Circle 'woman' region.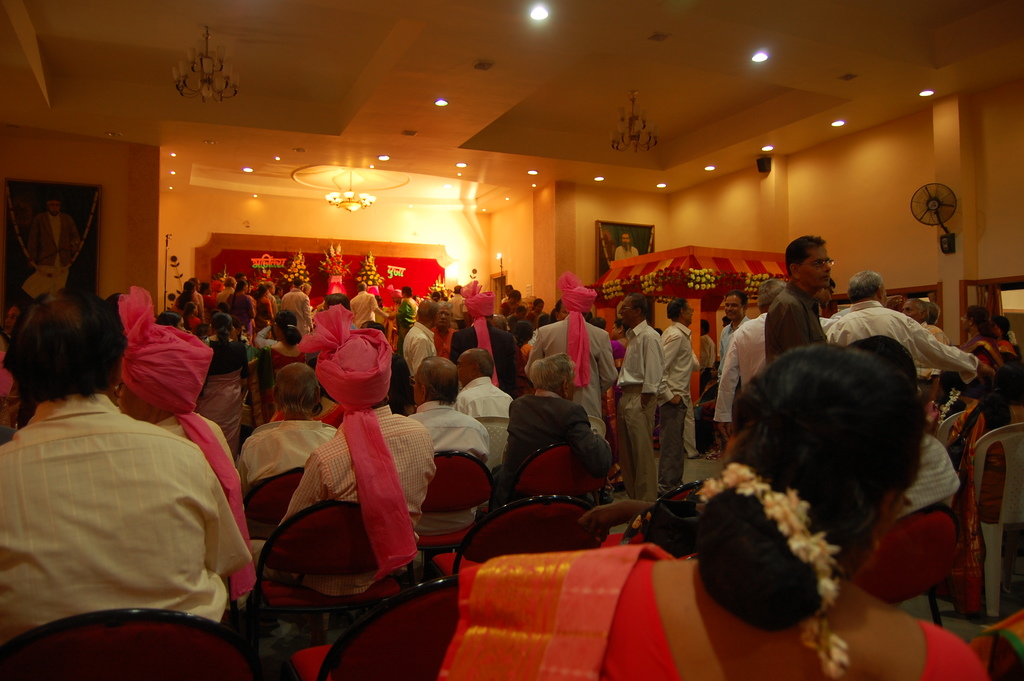
Region: crop(220, 277, 255, 325).
